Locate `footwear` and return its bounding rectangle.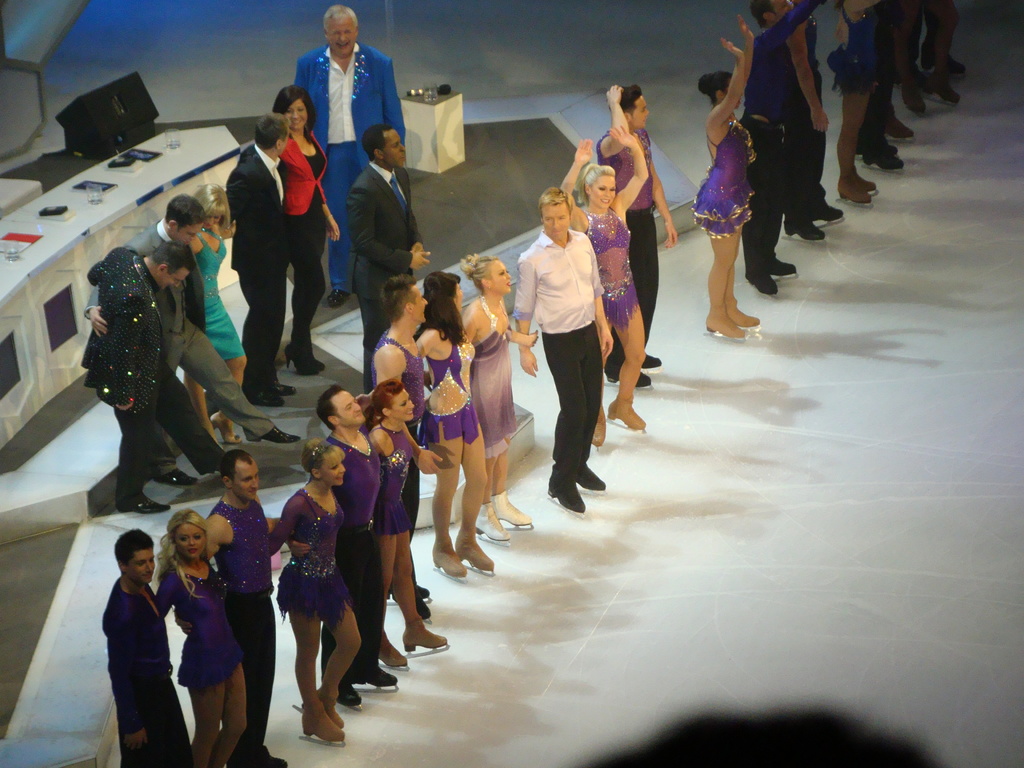
bbox(391, 582, 429, 618).
